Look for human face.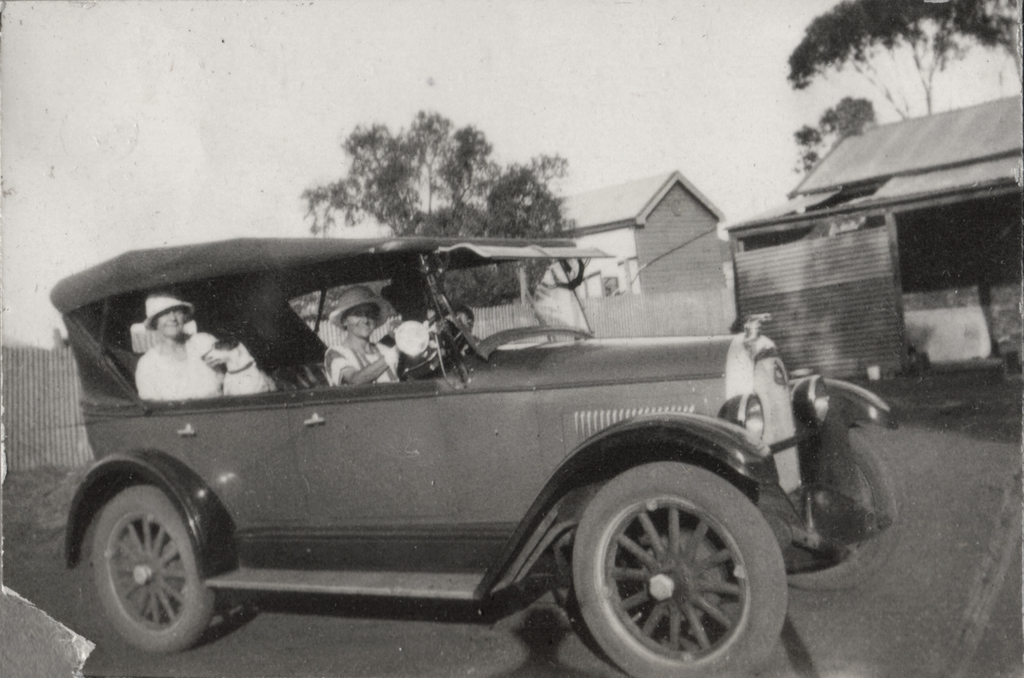
Found: [156,310,185,337].
